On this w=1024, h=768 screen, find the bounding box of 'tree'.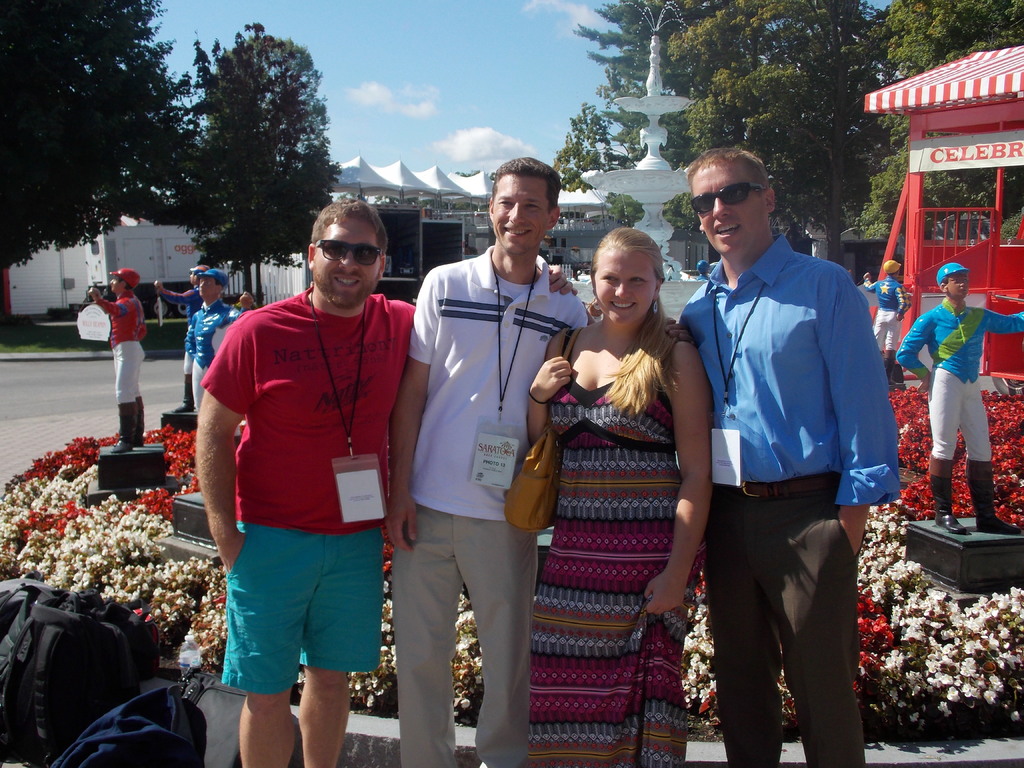
Bounding box: (172, 31, 351, 331).
